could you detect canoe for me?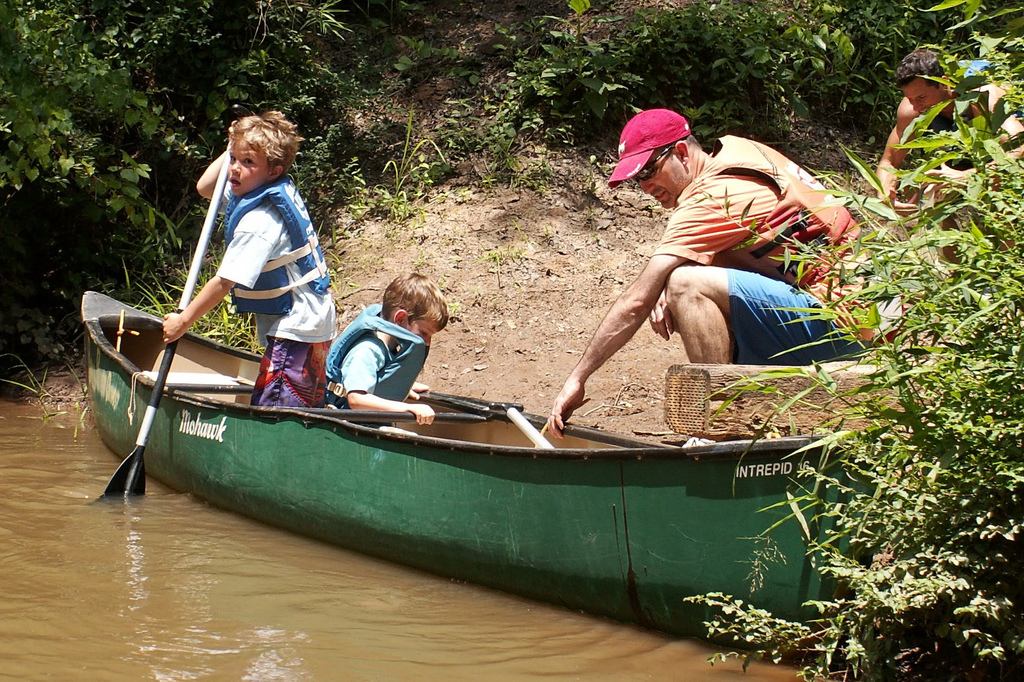
Detection result: [x1=86, y1=285, x2=892, y2=645].
